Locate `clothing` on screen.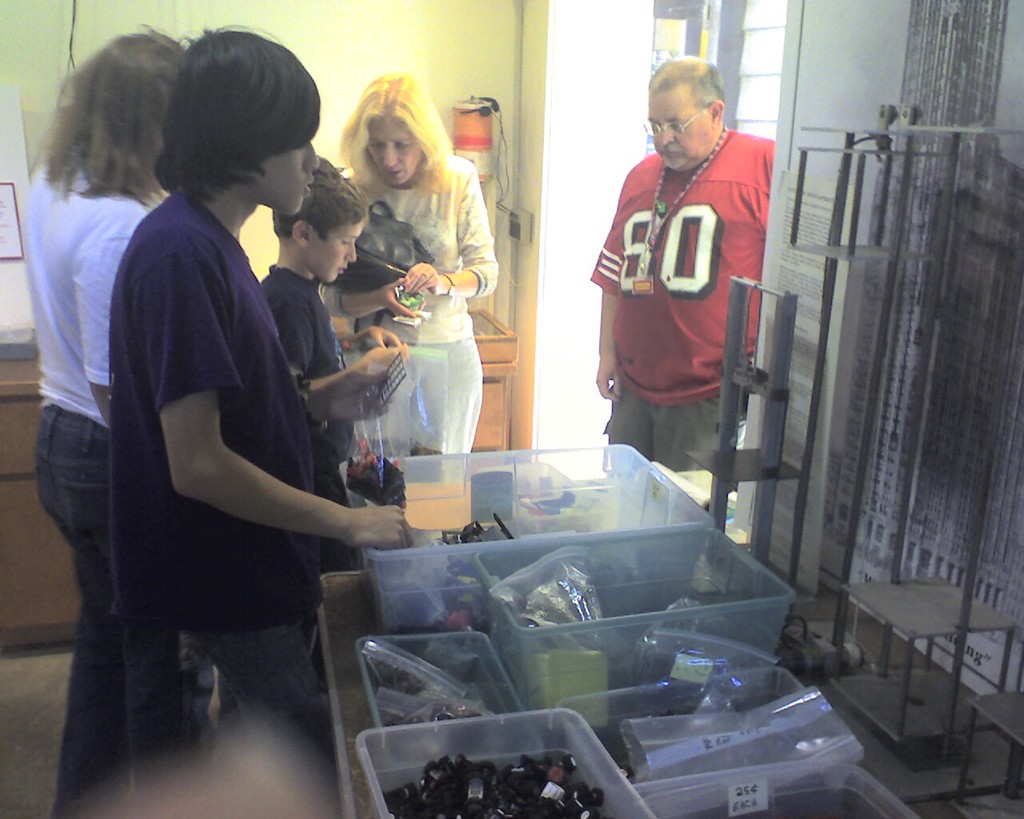
On screen at [596, 123, 780, 473].
